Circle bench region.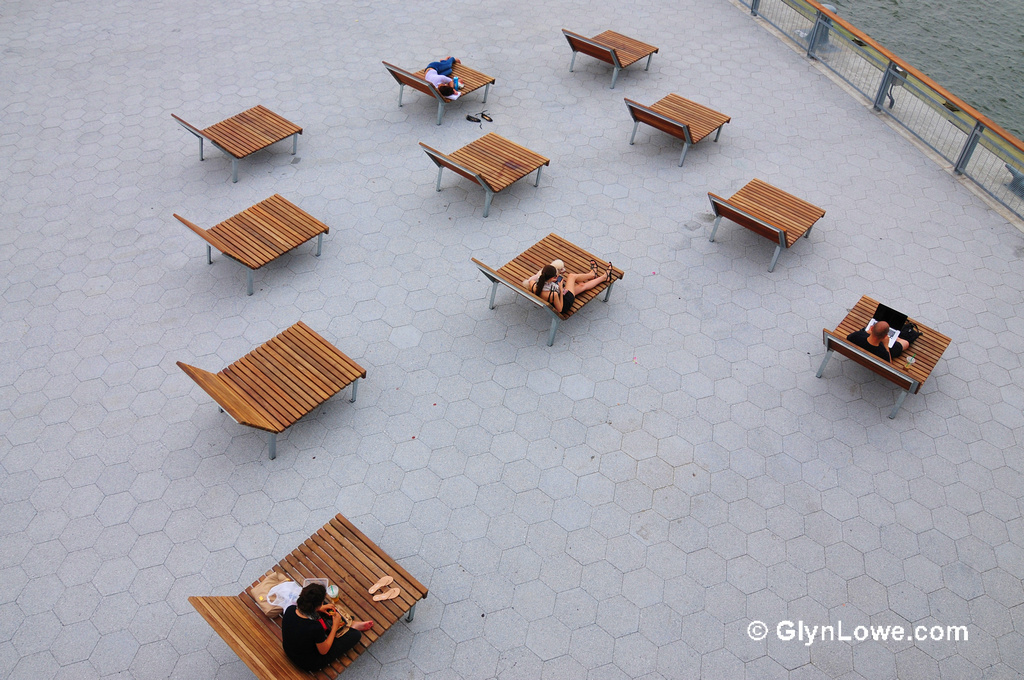
Region: detection(188, 511, 427, 679).
